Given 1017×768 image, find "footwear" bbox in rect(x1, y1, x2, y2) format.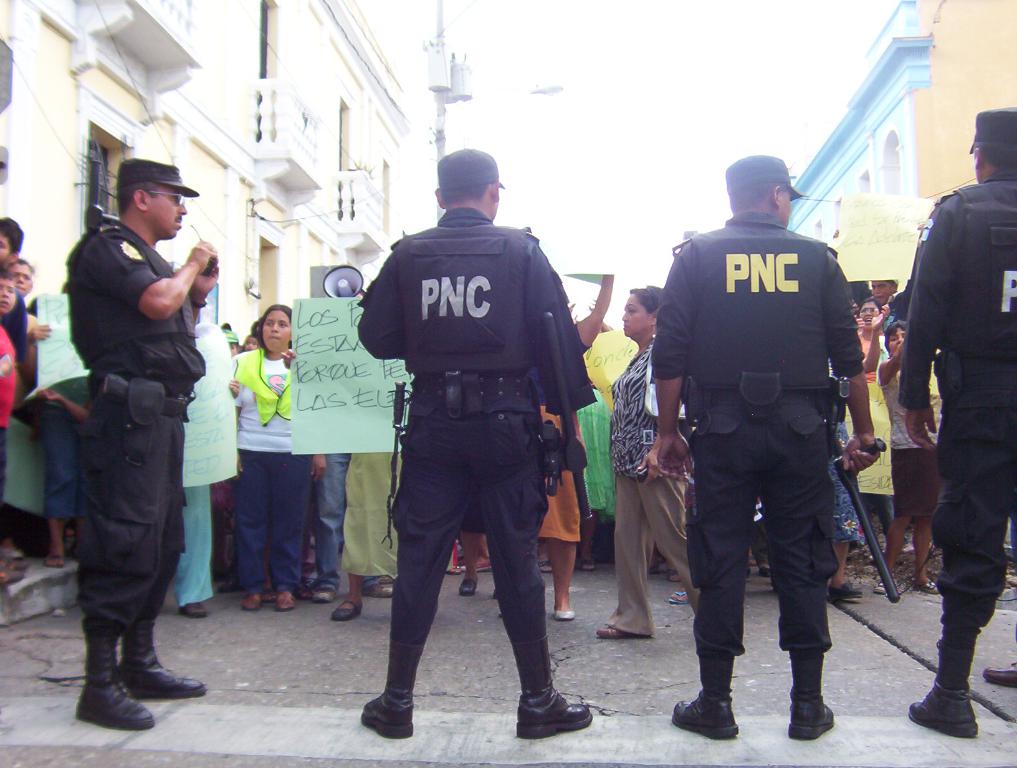
rect(515, 638, 592, 738).
